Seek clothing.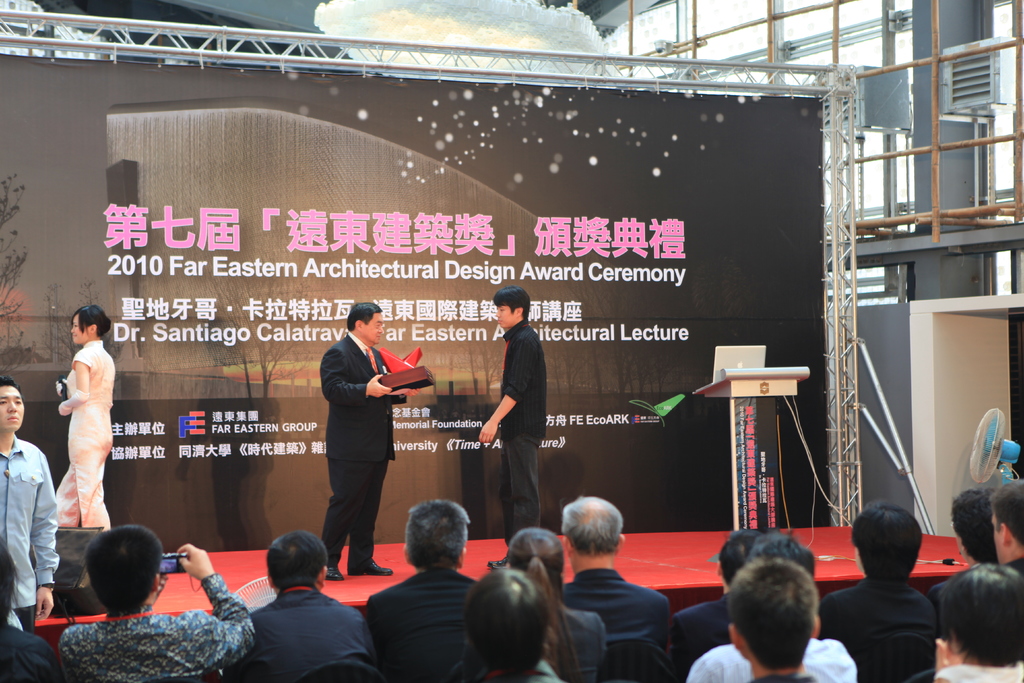
(left=500, top=317, right=536, bottom=553).
